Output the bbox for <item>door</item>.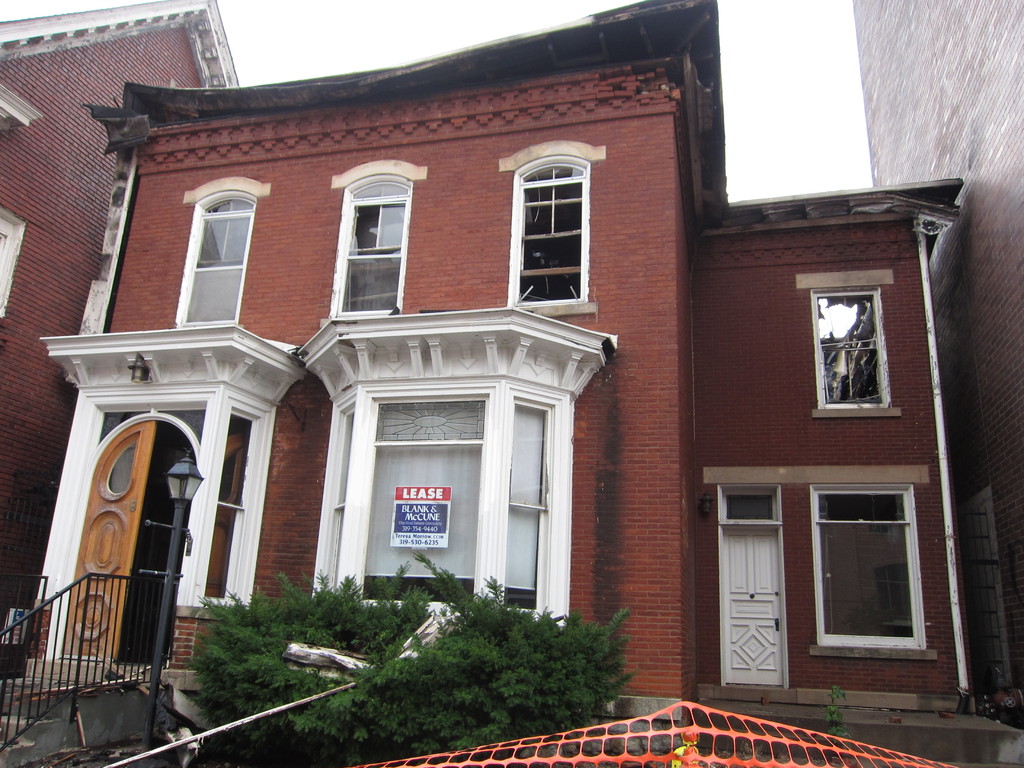
58/415/154/665.
